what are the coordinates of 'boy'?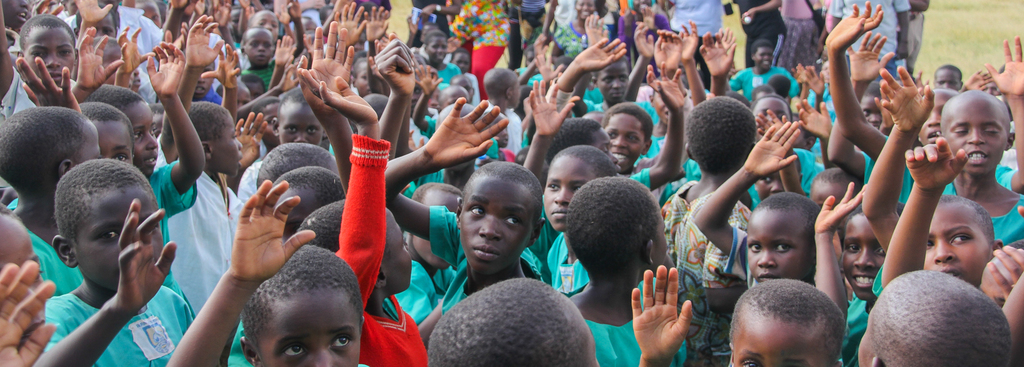
bbox(689, 120, 867, 366).
